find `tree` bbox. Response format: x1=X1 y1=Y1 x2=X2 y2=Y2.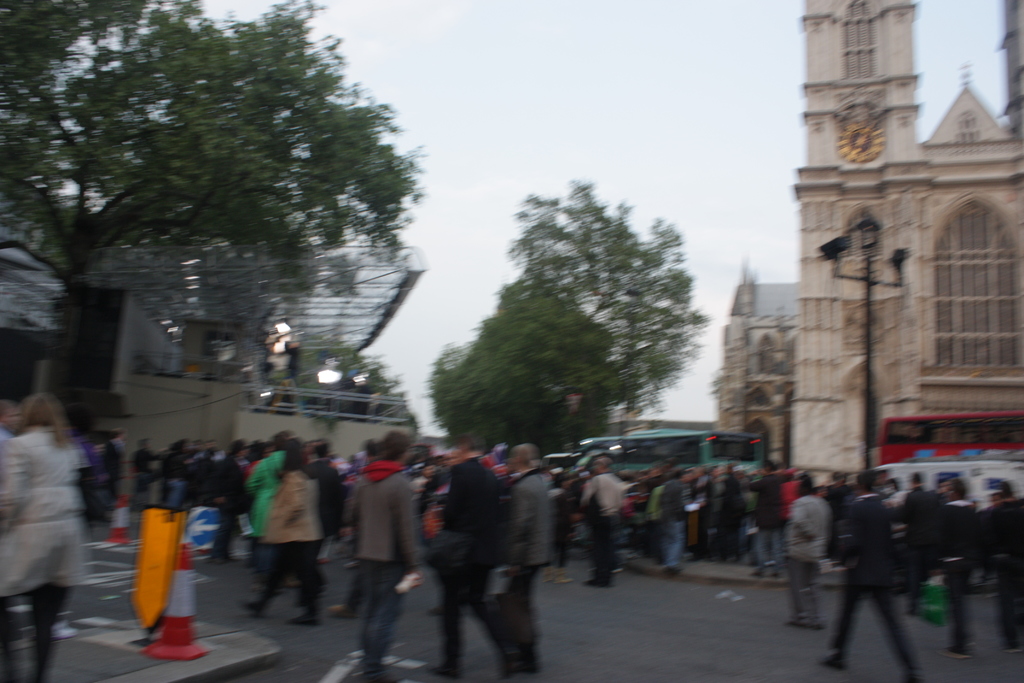
x1=36 y1=17 x2=437 y2=397.
